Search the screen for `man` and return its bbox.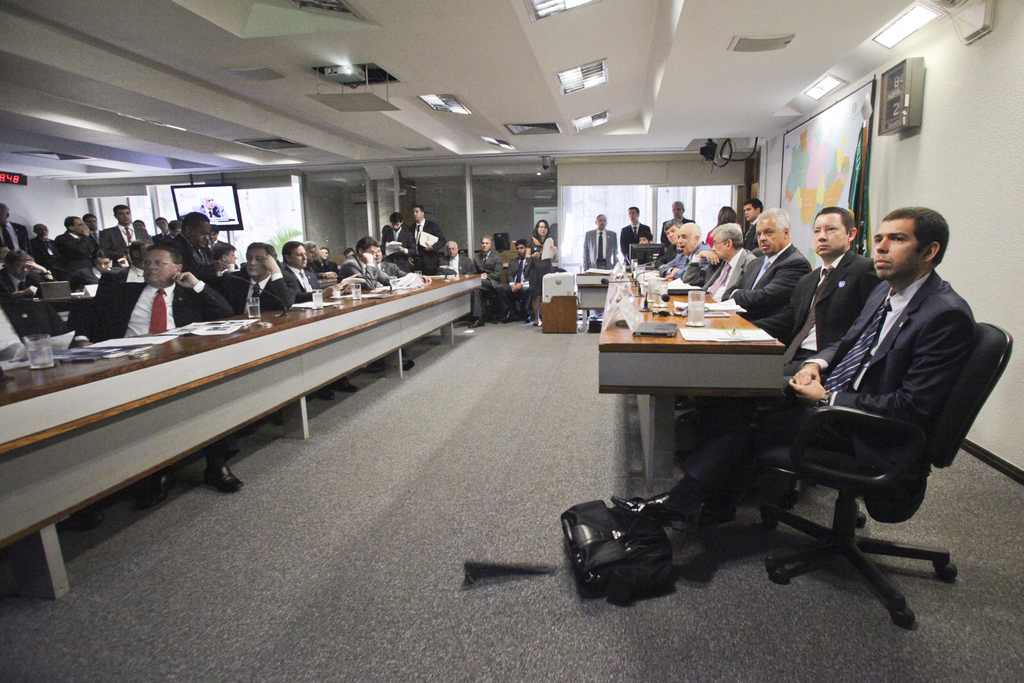
Found: bbox(746, 190, 999, 586).
